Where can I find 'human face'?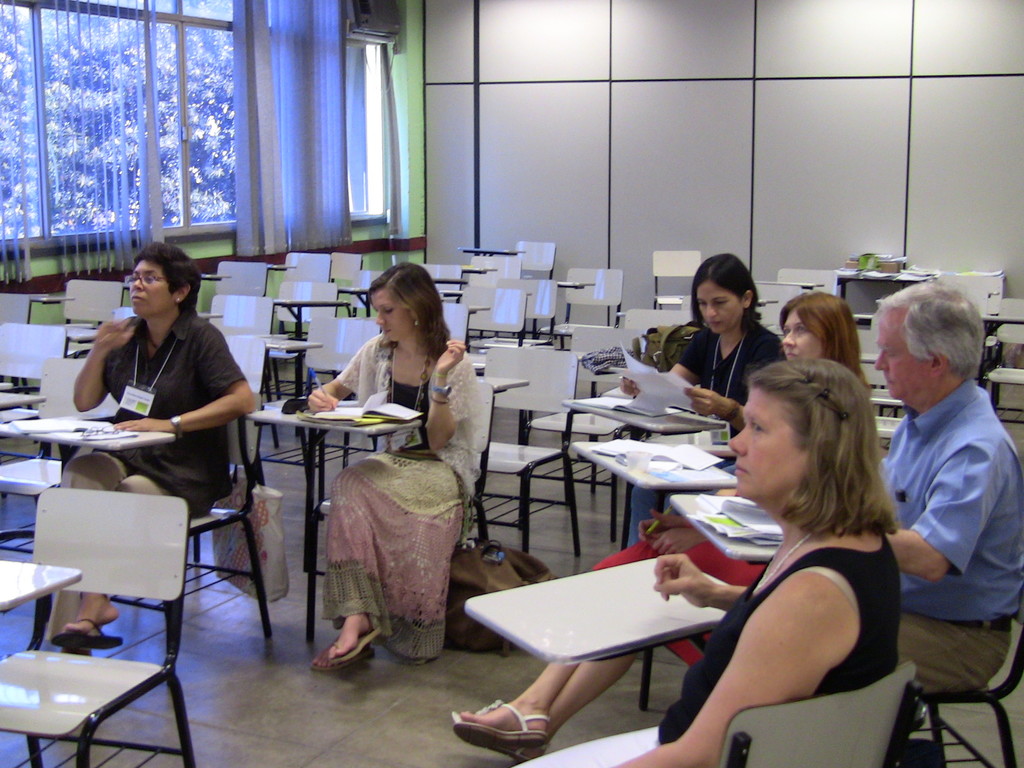
You can find it at l=781, t=310, r=822, b=364.
